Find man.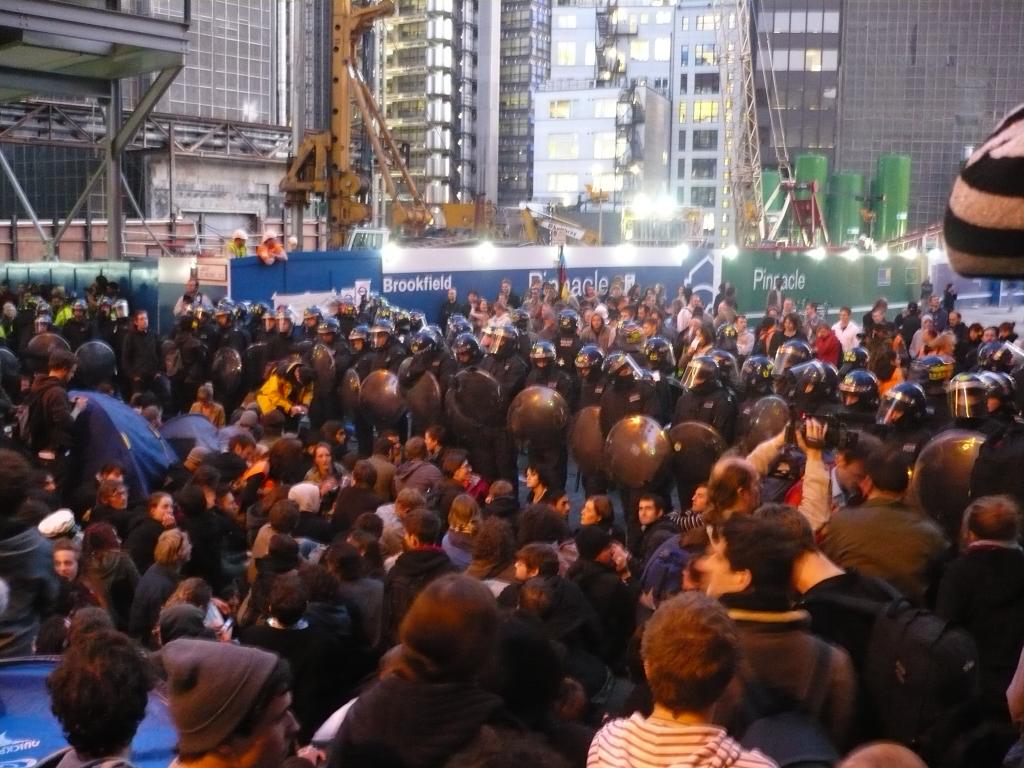
bbox=[440, 284, 467, 324].
